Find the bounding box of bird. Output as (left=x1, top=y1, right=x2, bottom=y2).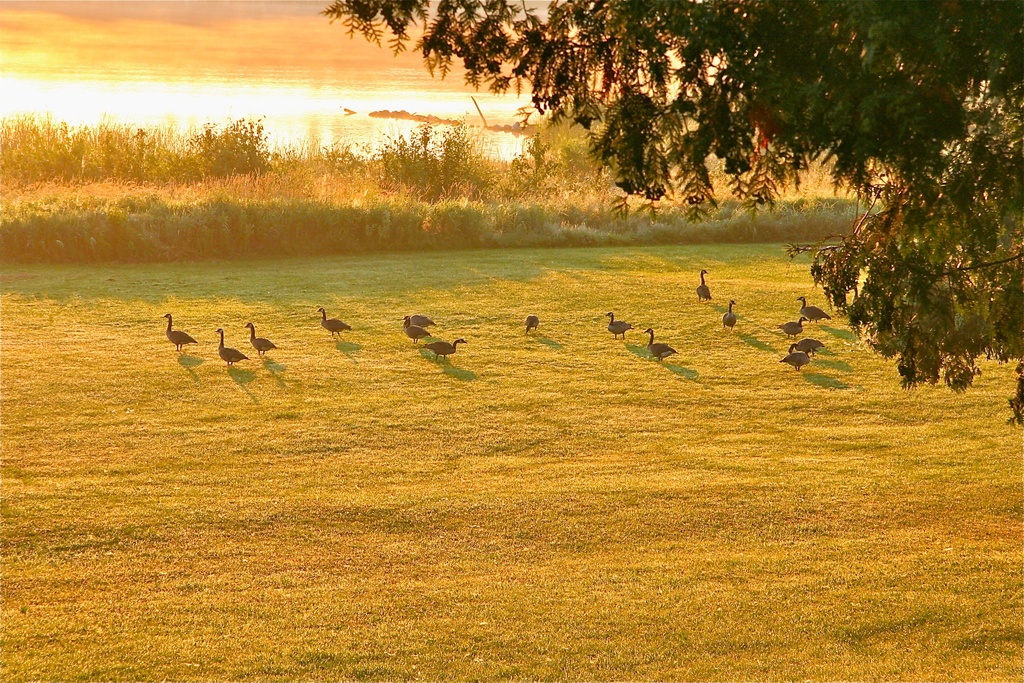
(left=728, top=297, right=735, bottom=333).
